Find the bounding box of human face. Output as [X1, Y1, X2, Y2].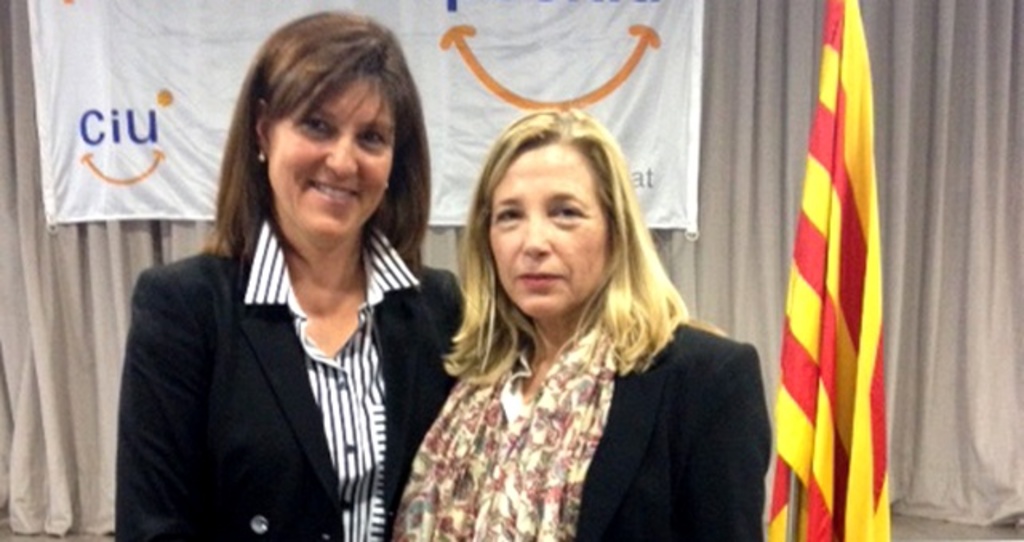
[277, 70, 394, 238].
